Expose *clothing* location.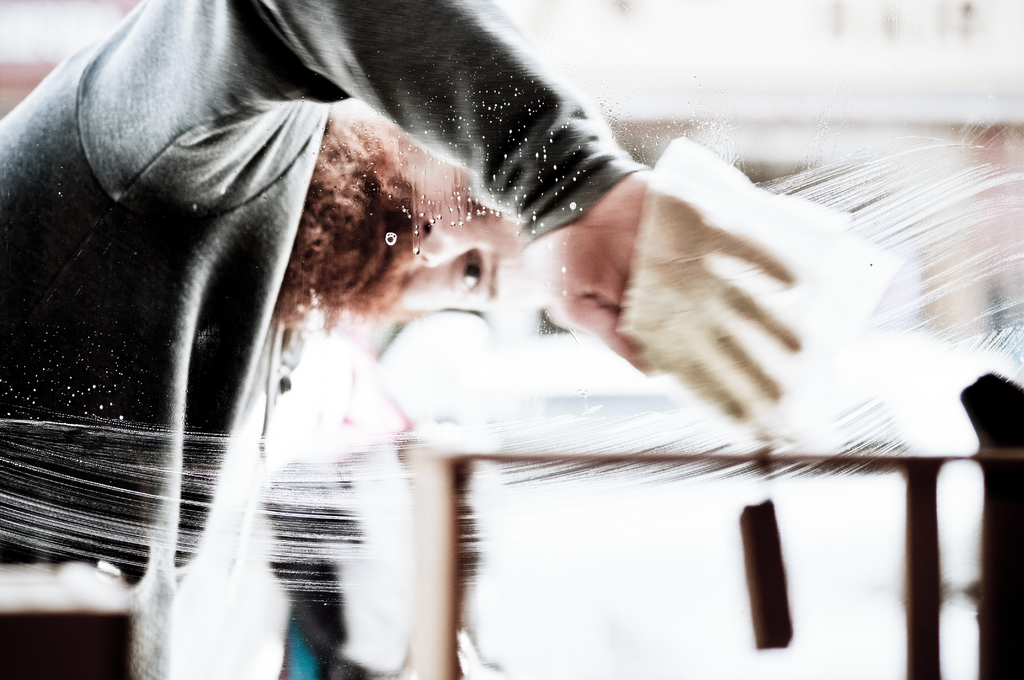
Exposed at bbox=(2, 0, 652, 677).
